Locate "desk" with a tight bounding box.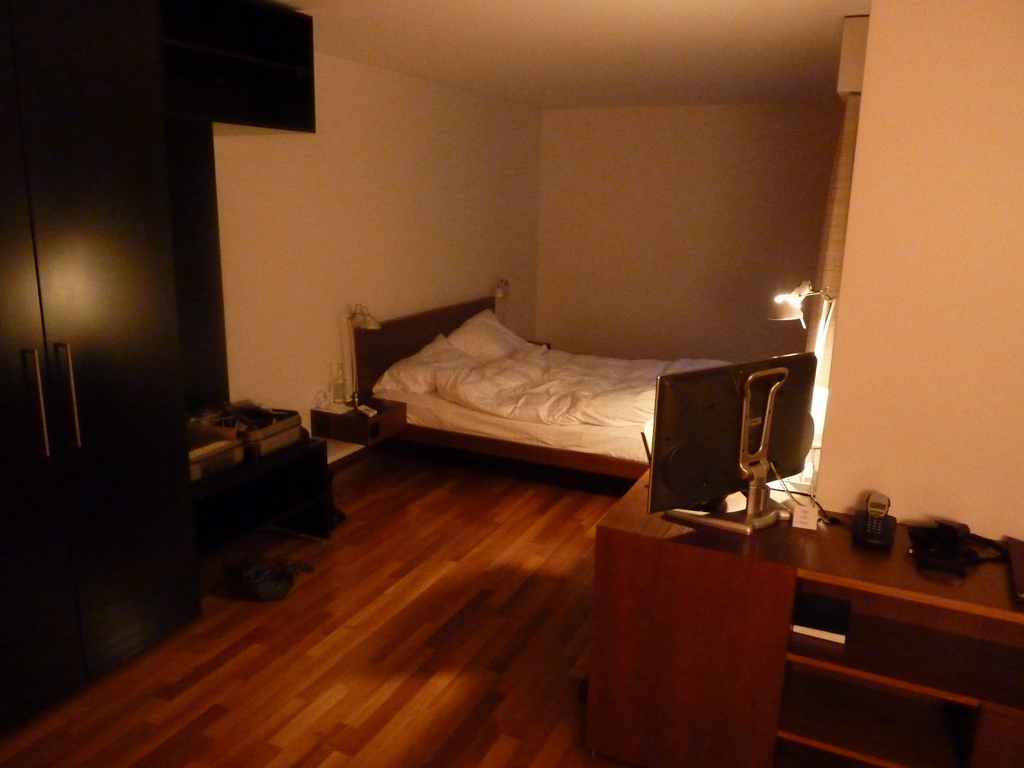
l=599, t=463, r=1023, b=764.
